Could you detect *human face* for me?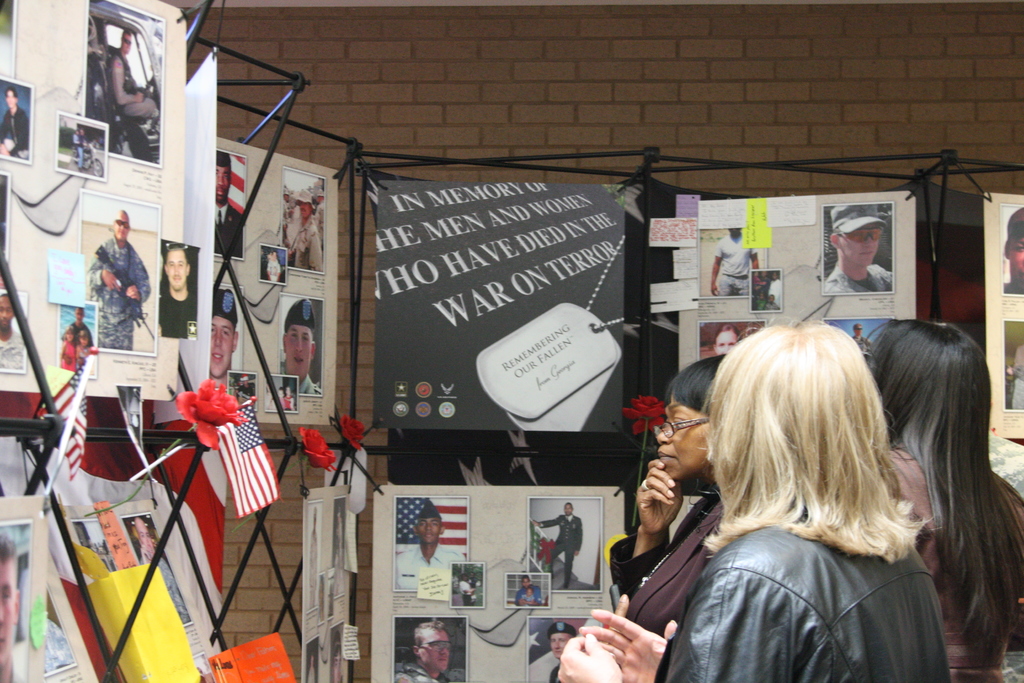
Detection result: (108, 211, 130, 241).
